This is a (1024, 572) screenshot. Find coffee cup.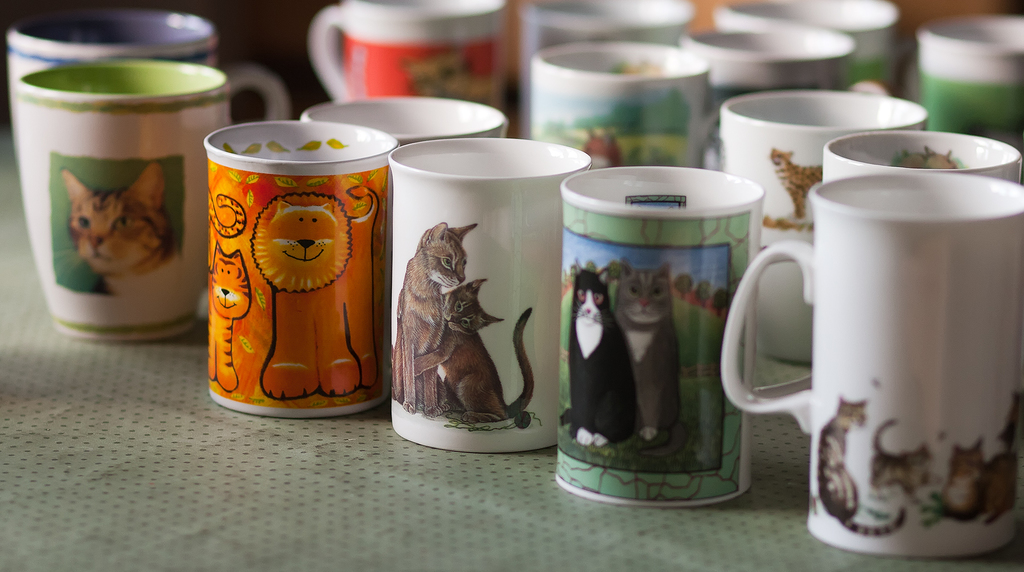
Bounding box: x1=917 y1=15 x2=1023 y2=147.
